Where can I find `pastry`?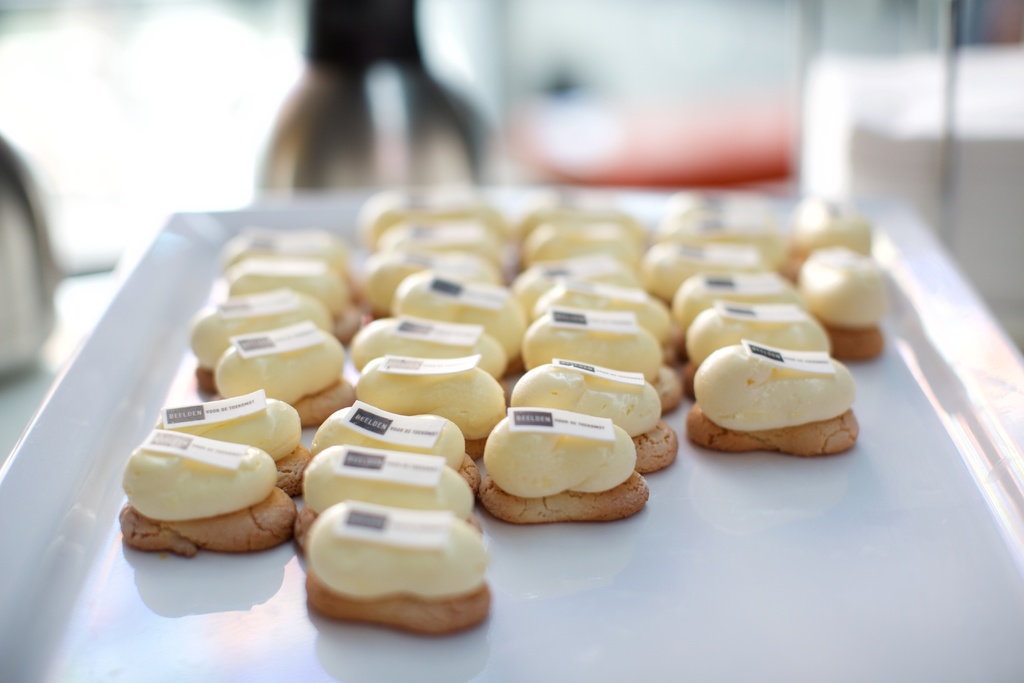
You can find it at left=308, top=504, right=488, bottom=625.
